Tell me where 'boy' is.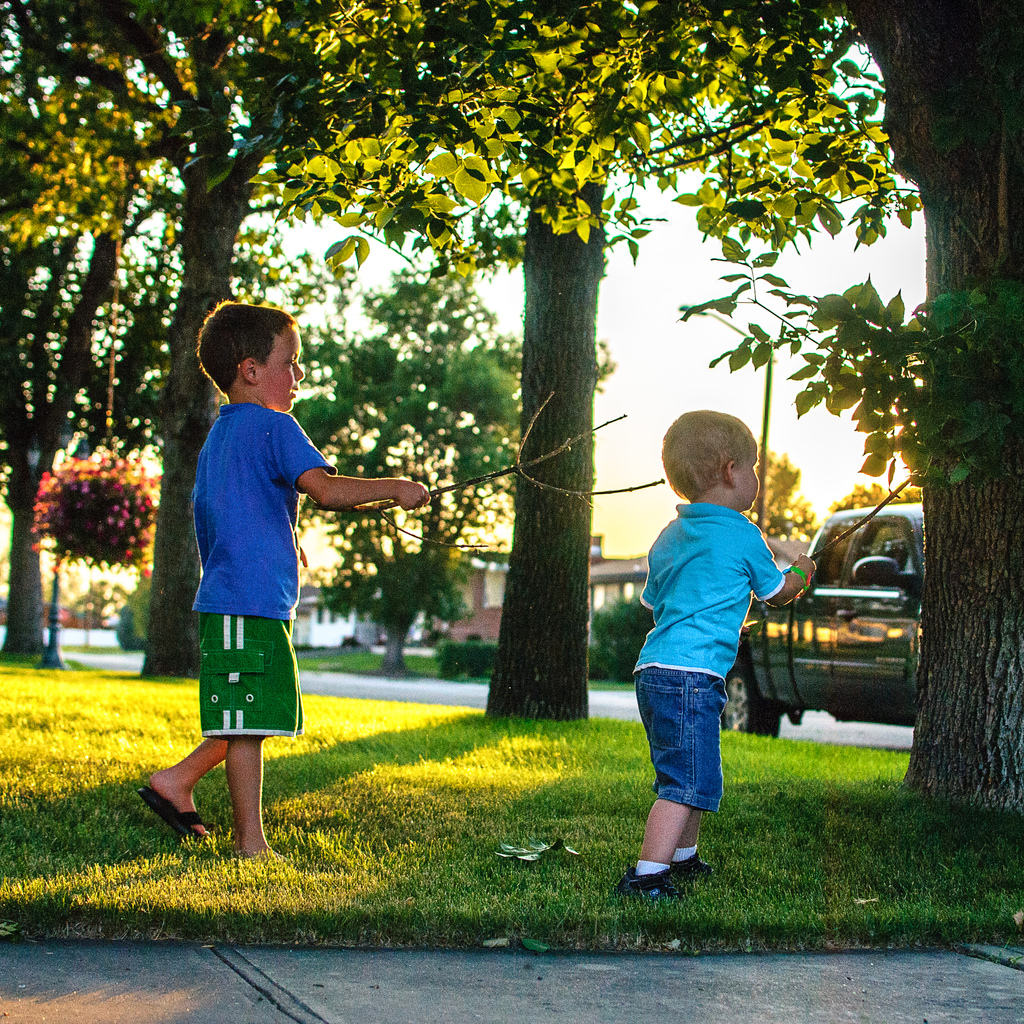
'boy' is at [605, 408, 806, 883].
